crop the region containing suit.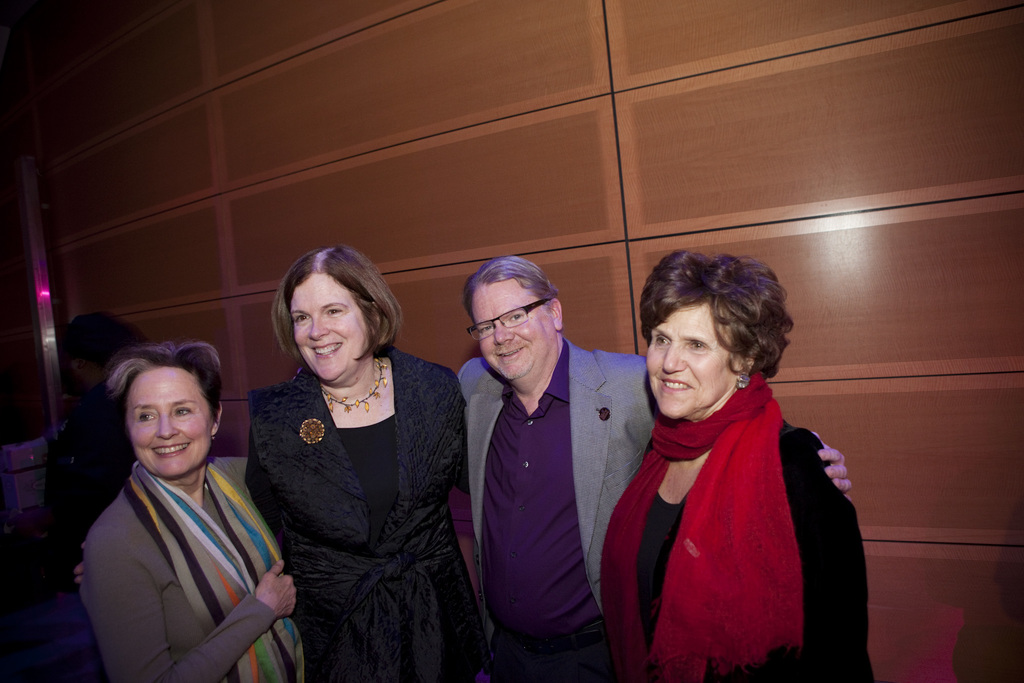
Crop region: [456,268,646,682].
